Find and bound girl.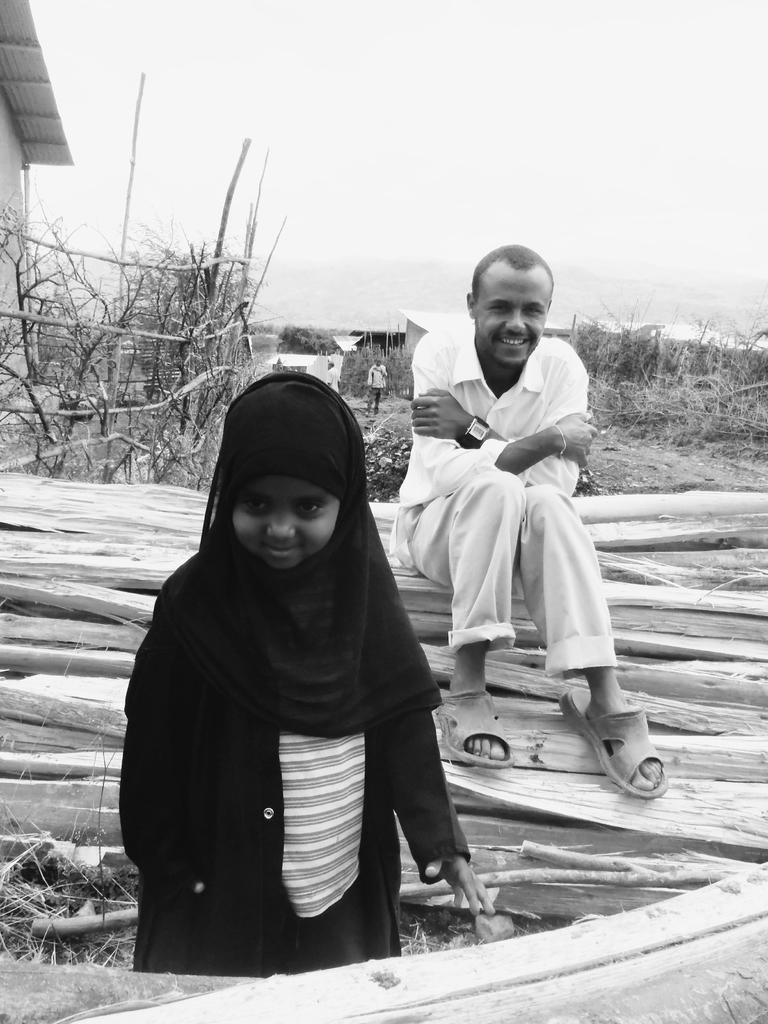
Bound: bbox=(117, 378, 497, 982).
